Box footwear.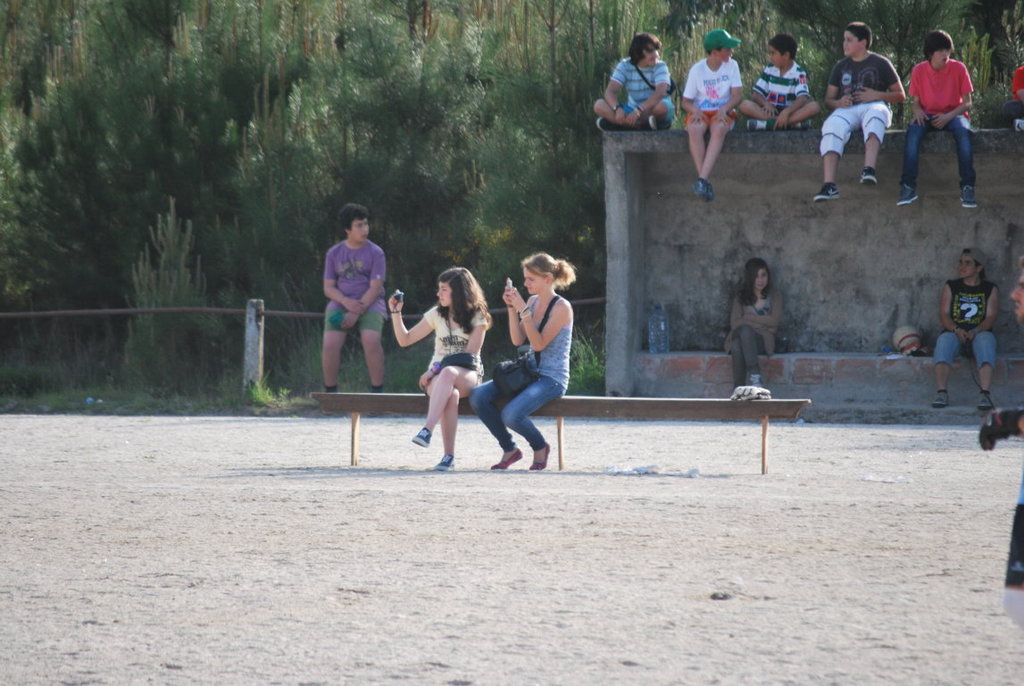
crop(591, 113, 620, 133).
